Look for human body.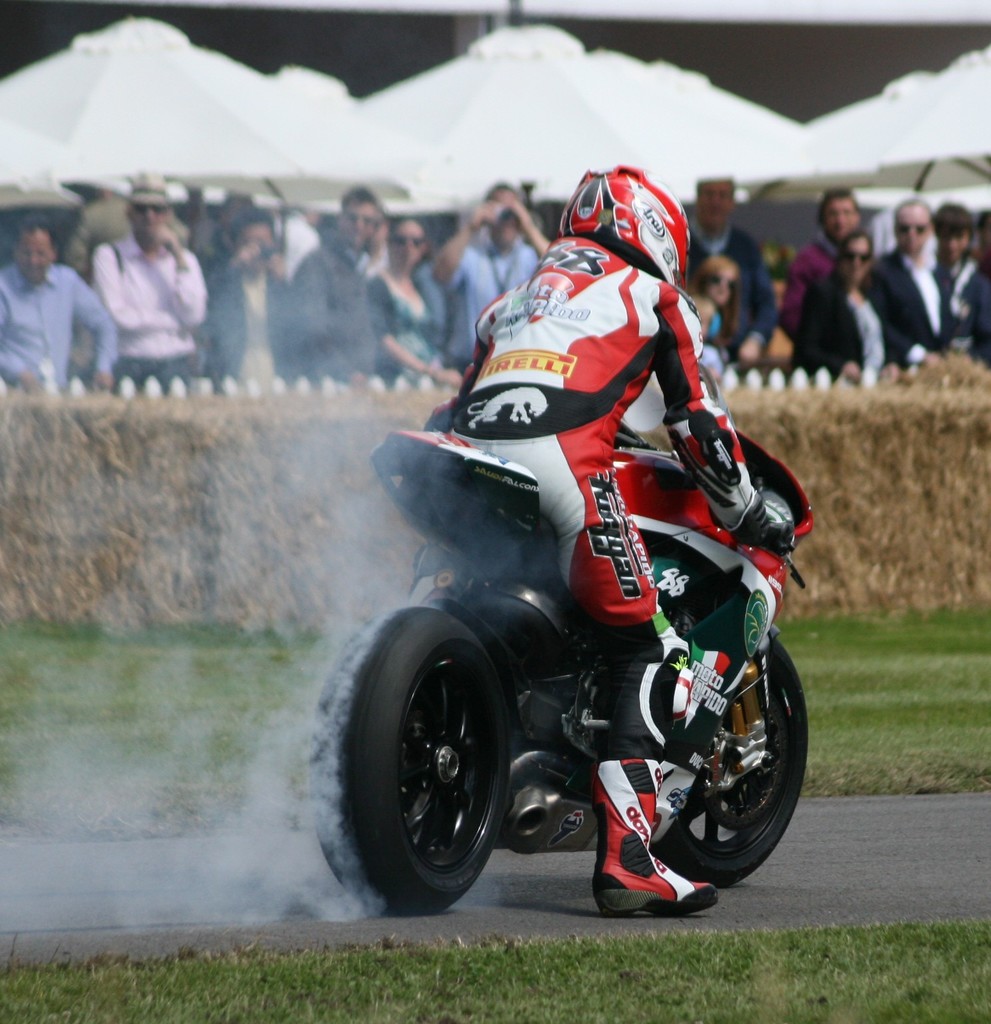
Found: [x1=54, y1=161, x2=214, y2=395].
